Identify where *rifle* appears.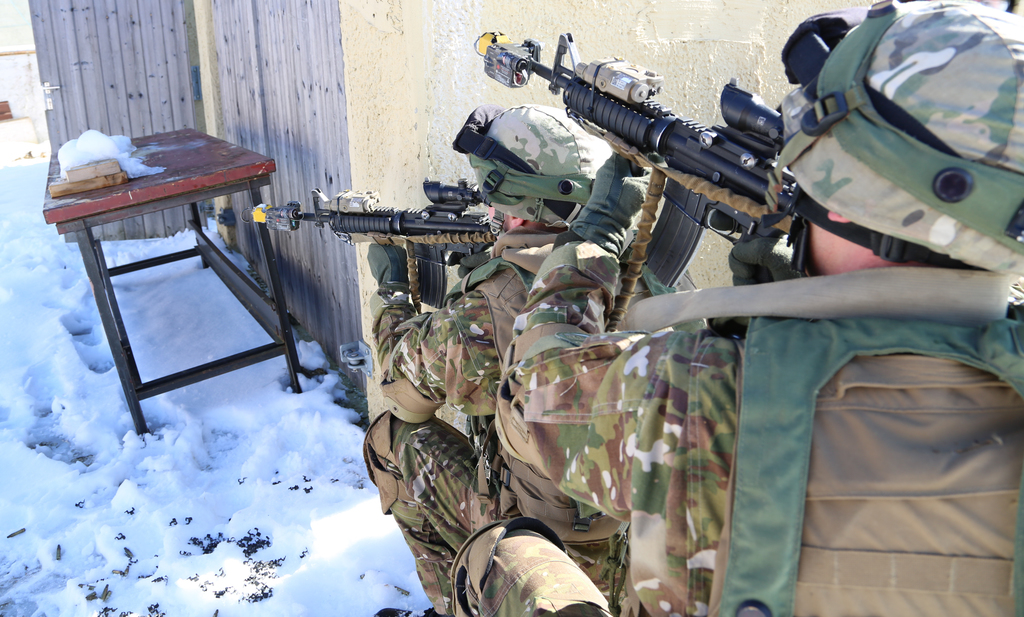
Appears at pyautogui.locateOnScreen(253, 173, 504, 312).
